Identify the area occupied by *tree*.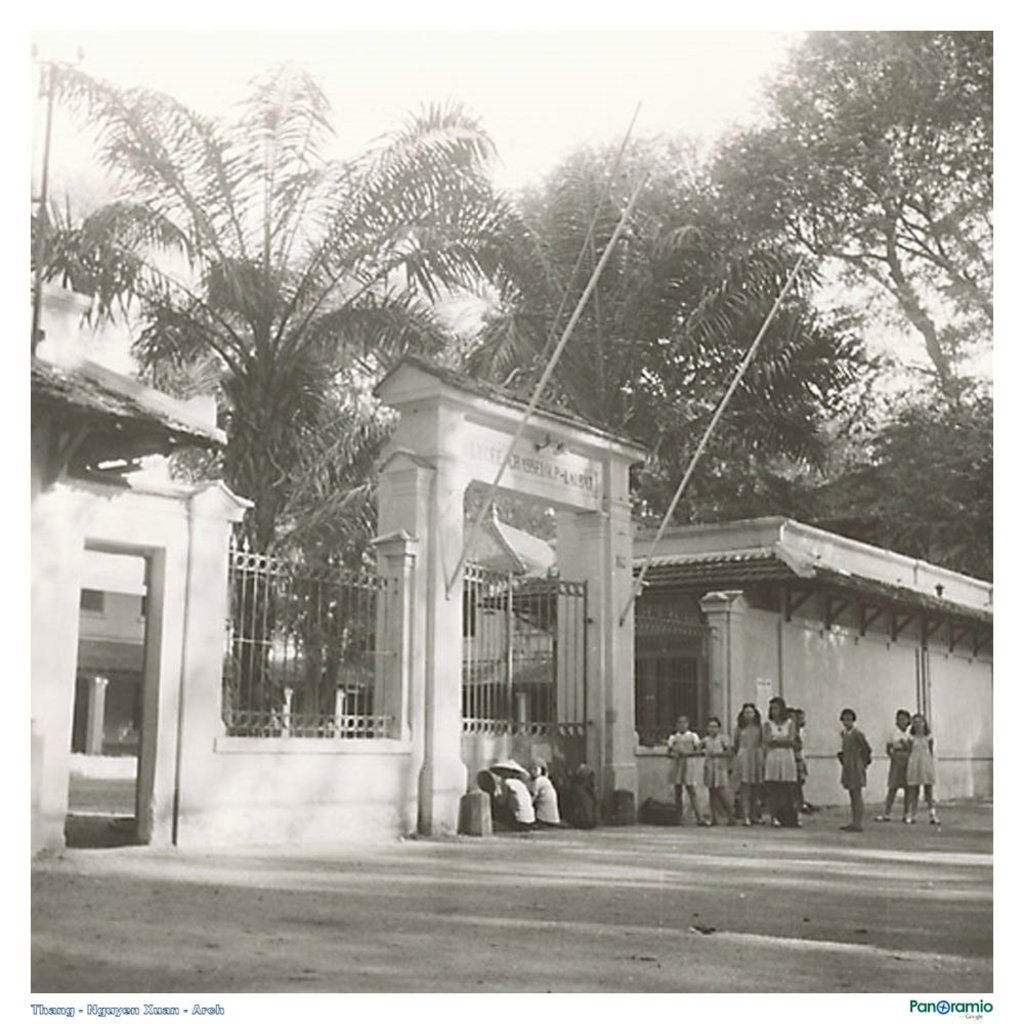
Area: Rect(702, 28, 987, 581).
